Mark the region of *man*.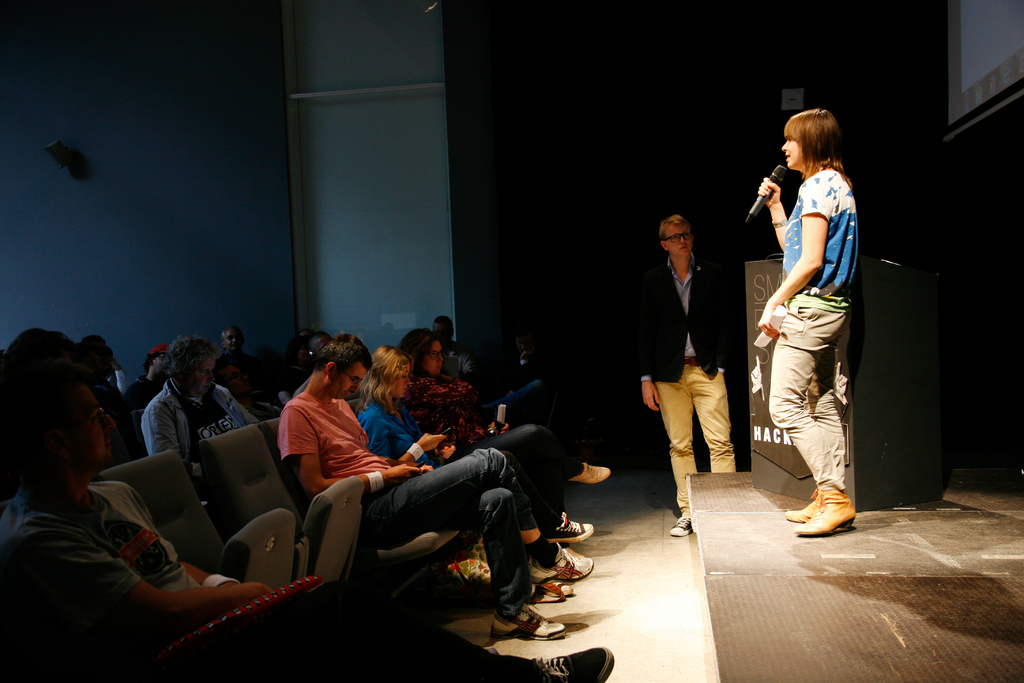
Region: x1=0, y1=327, x2=615, y2=682.
